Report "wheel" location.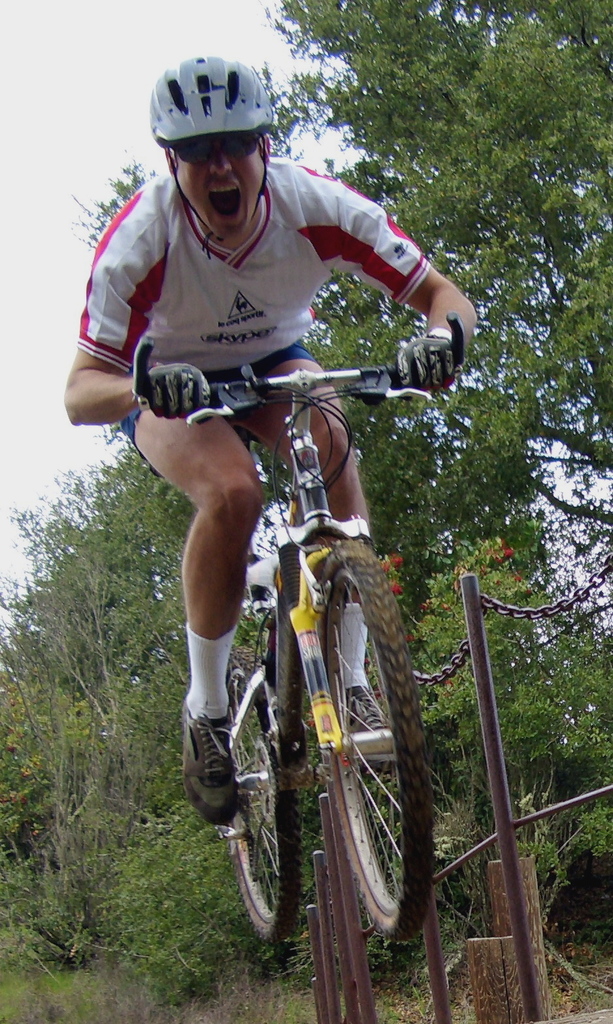
Report: [222, 632, 304, 947].
